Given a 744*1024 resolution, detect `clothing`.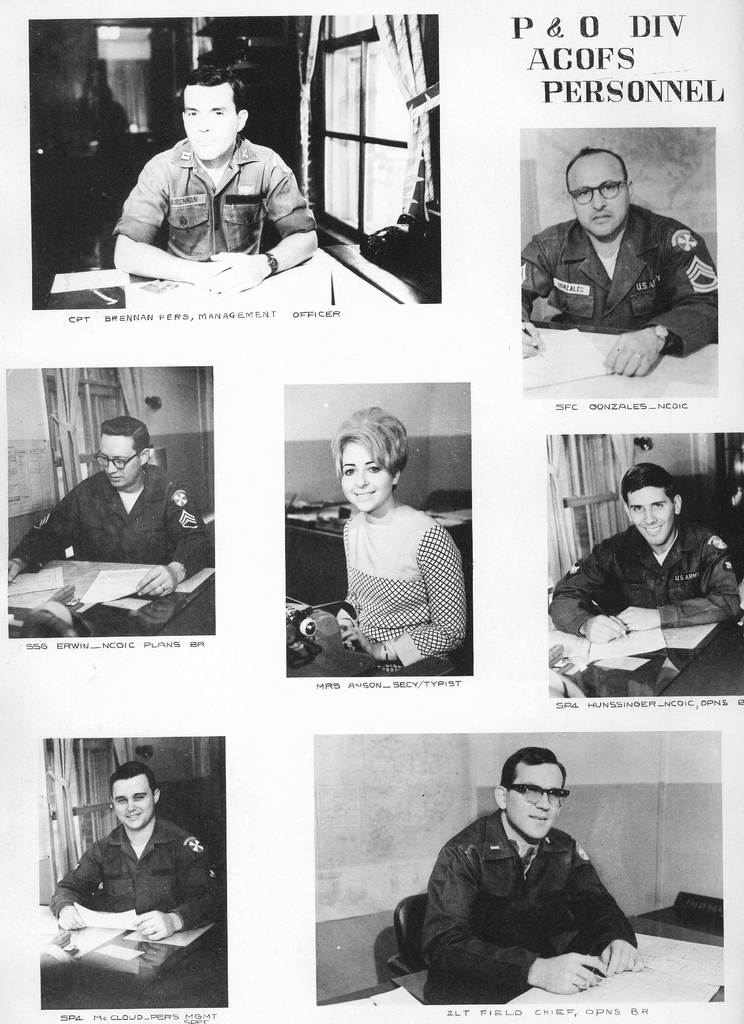
x1=1 y1=472 x2=218 y2=582.
